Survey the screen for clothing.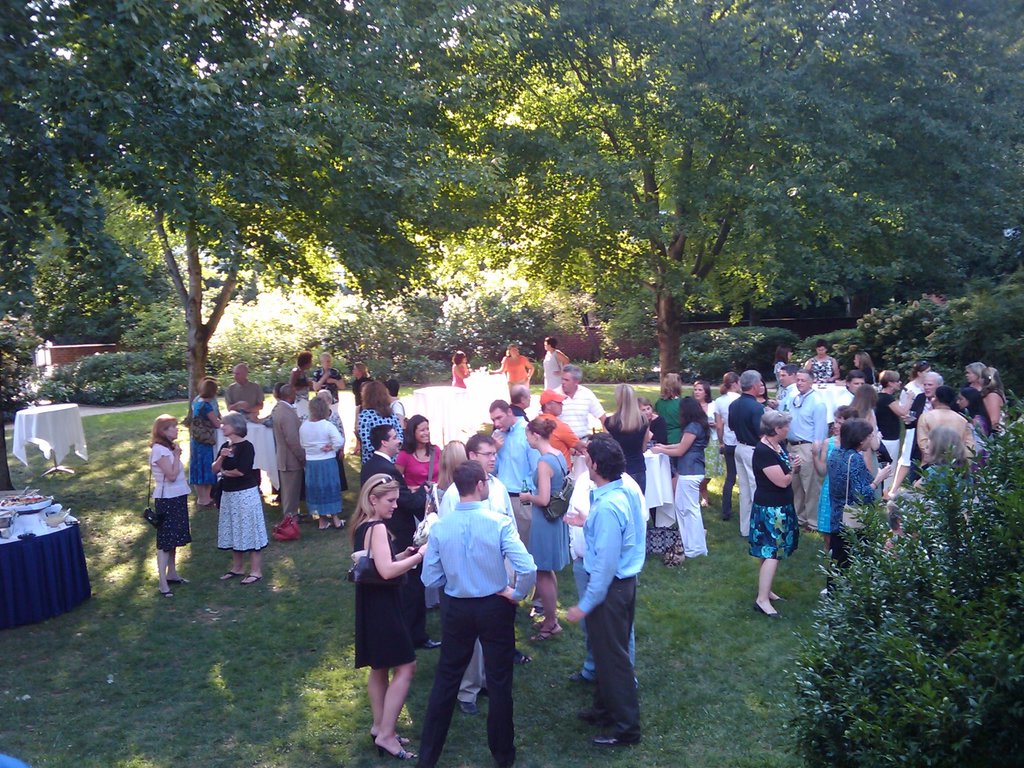
Survey found: left=504, top=350, right=526, bottom=390.
